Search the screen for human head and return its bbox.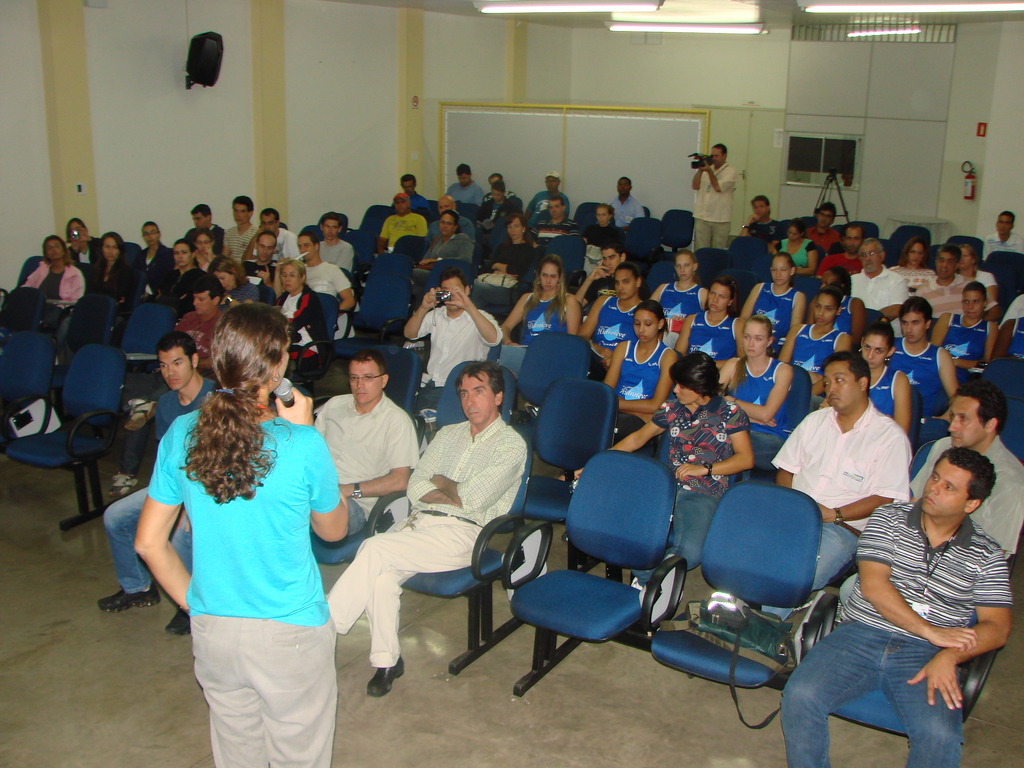
Found: <bbox>401, 173, 415, 194</bbox>.
